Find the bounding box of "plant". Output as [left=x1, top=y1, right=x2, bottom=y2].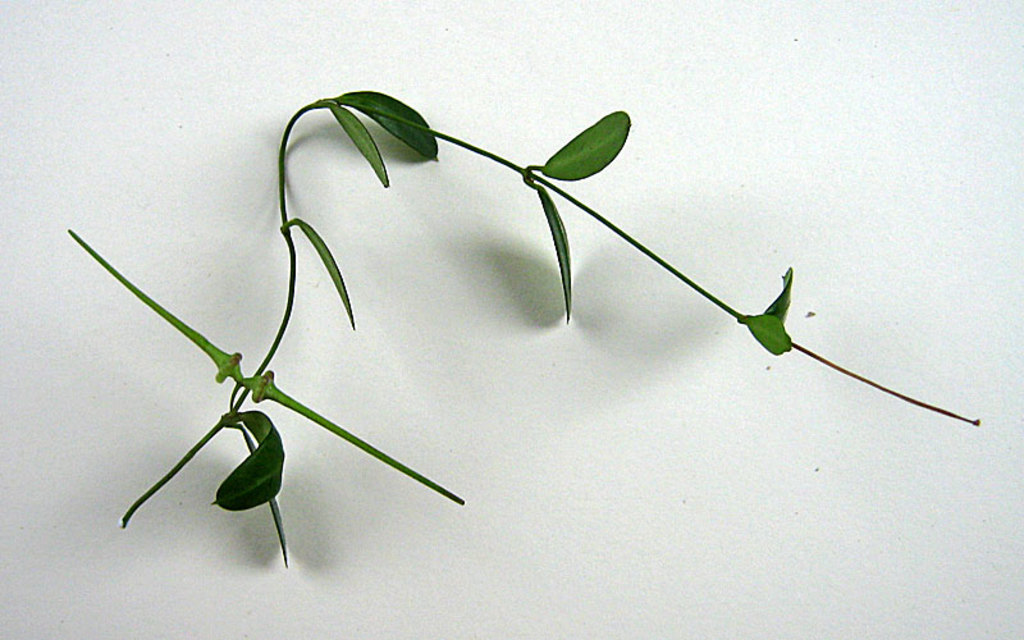
[left=99, top=31, right=796, bottom=582].
